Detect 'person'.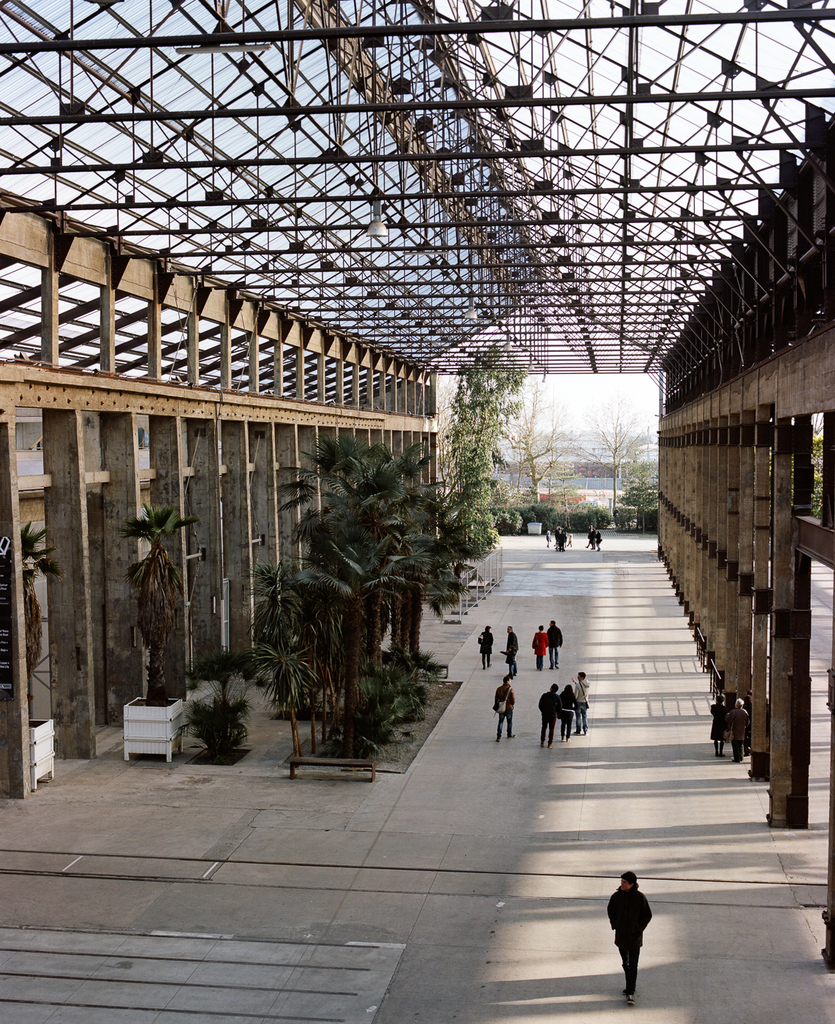
Detected at {"left": 554, "top": 686, "right": 572, "bottom": 740}.
